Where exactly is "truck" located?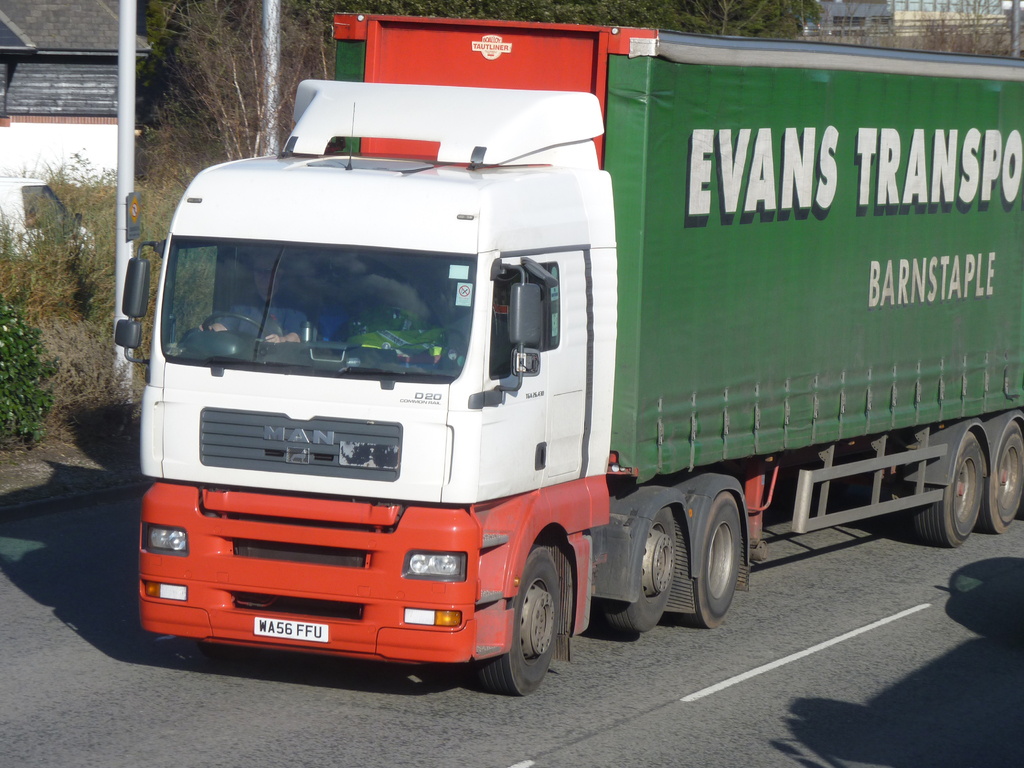
Its bounding box is {"x1": 112, "y1": 6, "x2": 1023, "y2": 696}.
